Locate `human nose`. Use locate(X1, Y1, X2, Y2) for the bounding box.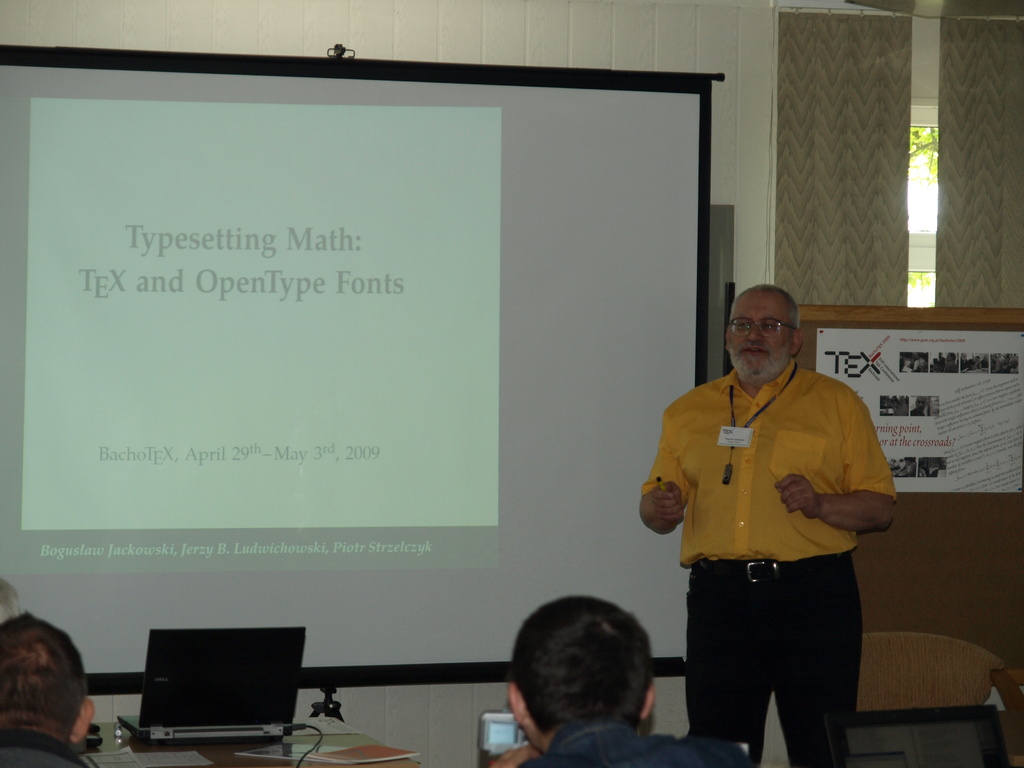
locate(747, 324, 764, 341).
